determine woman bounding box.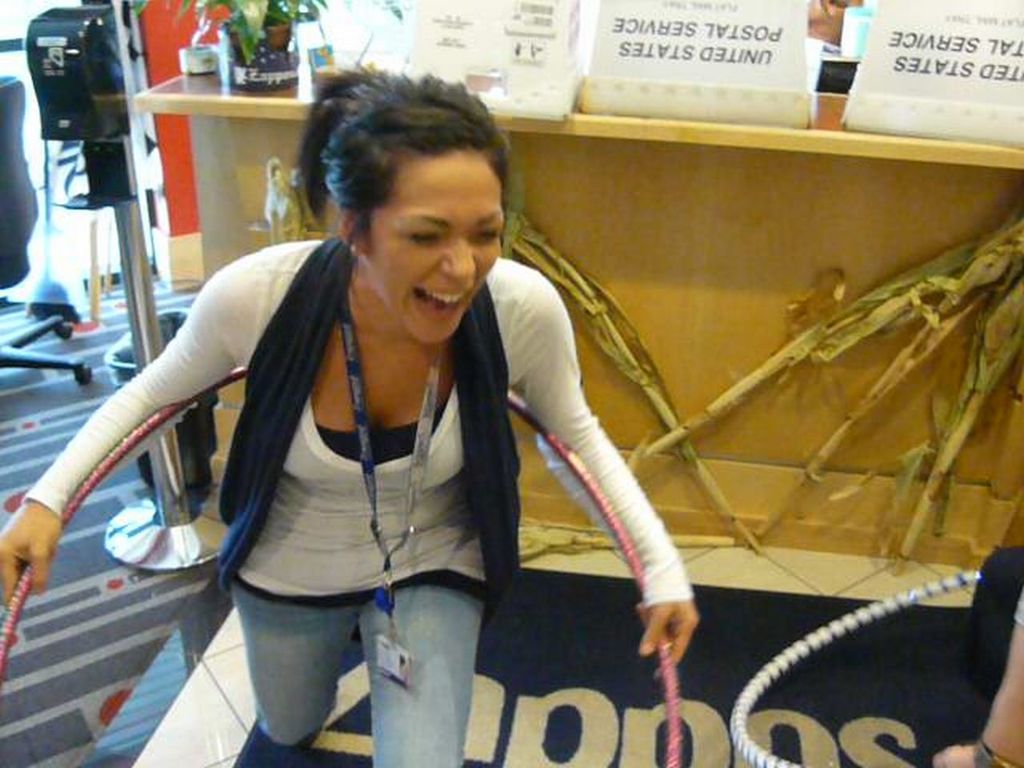
Determined: left=122, top=90, right=754, bottom=762.
